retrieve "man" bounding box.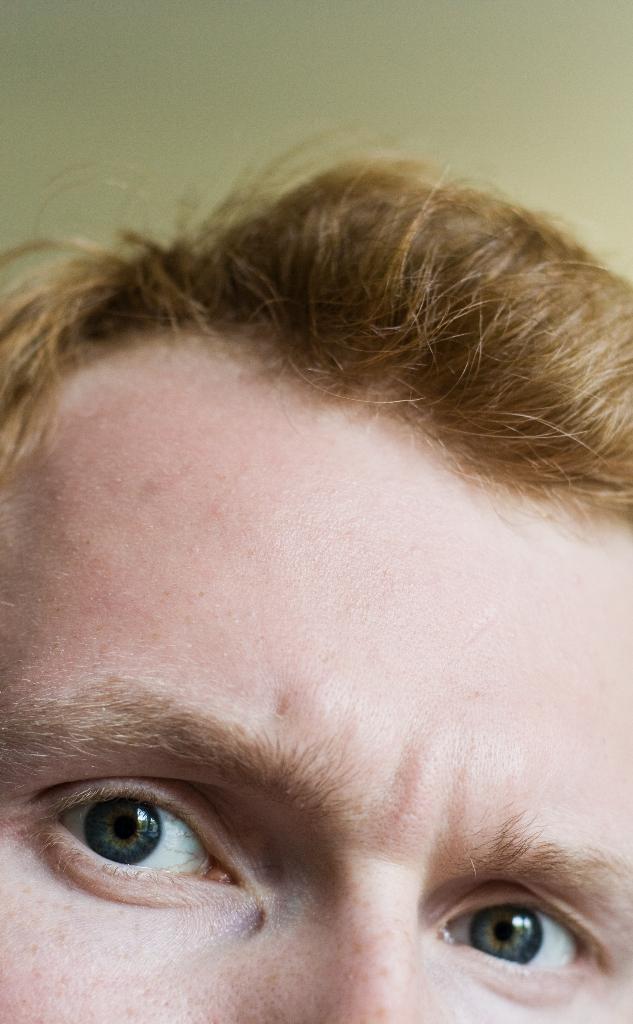
Bounding box: box=[0, 120, 632, 1016].
